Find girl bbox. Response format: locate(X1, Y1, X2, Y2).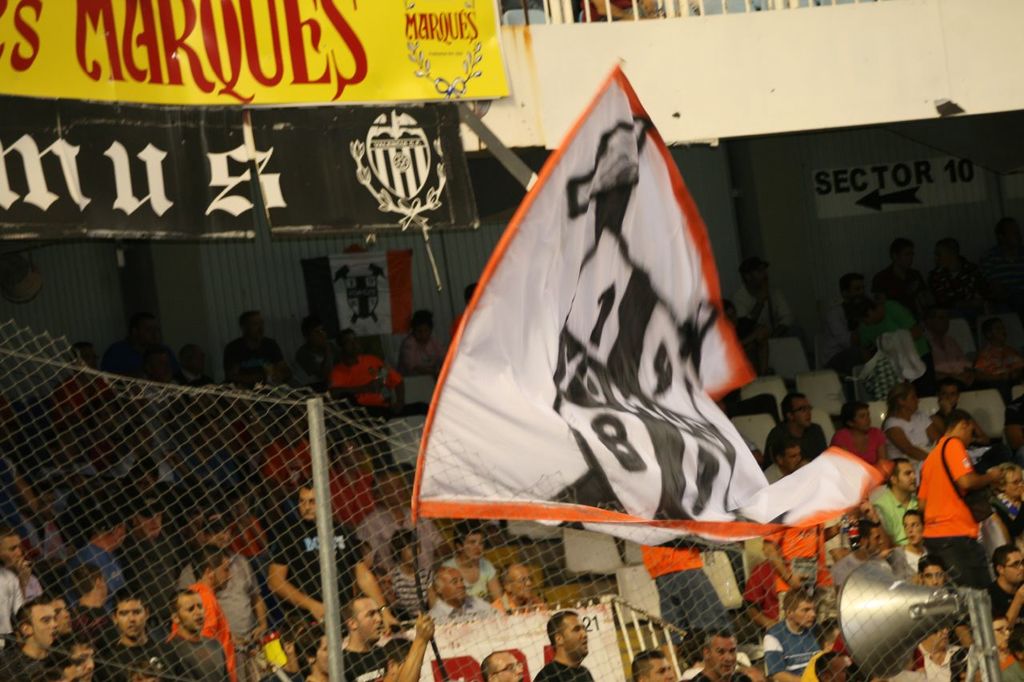
locate(390, 532, 436, 625).
